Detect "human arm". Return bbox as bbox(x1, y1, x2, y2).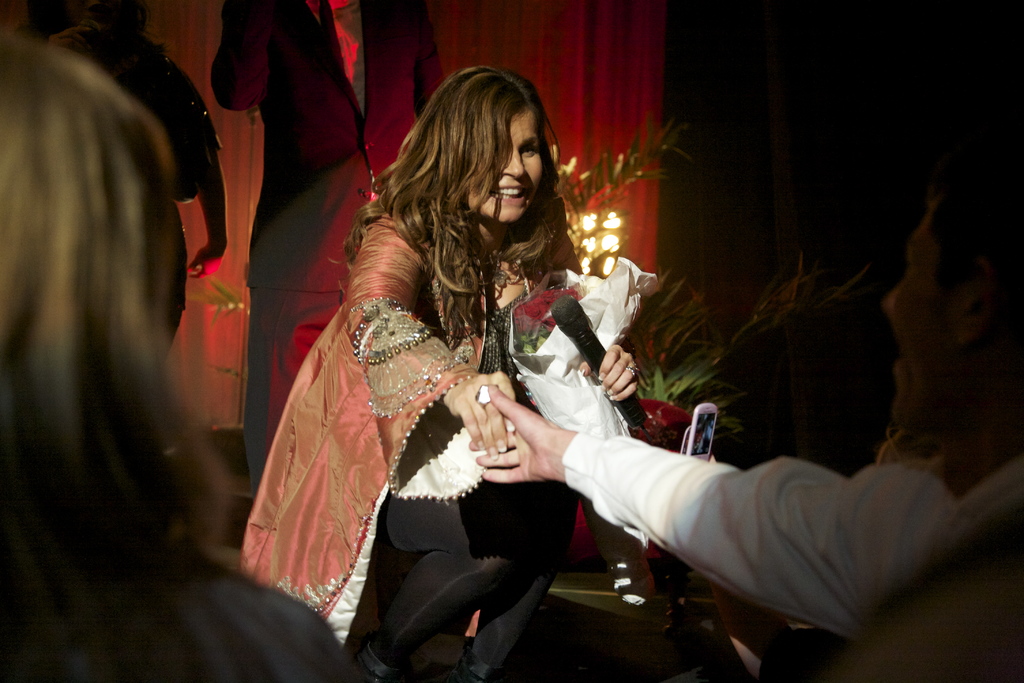
bbox(584, 342, 646, 404).
